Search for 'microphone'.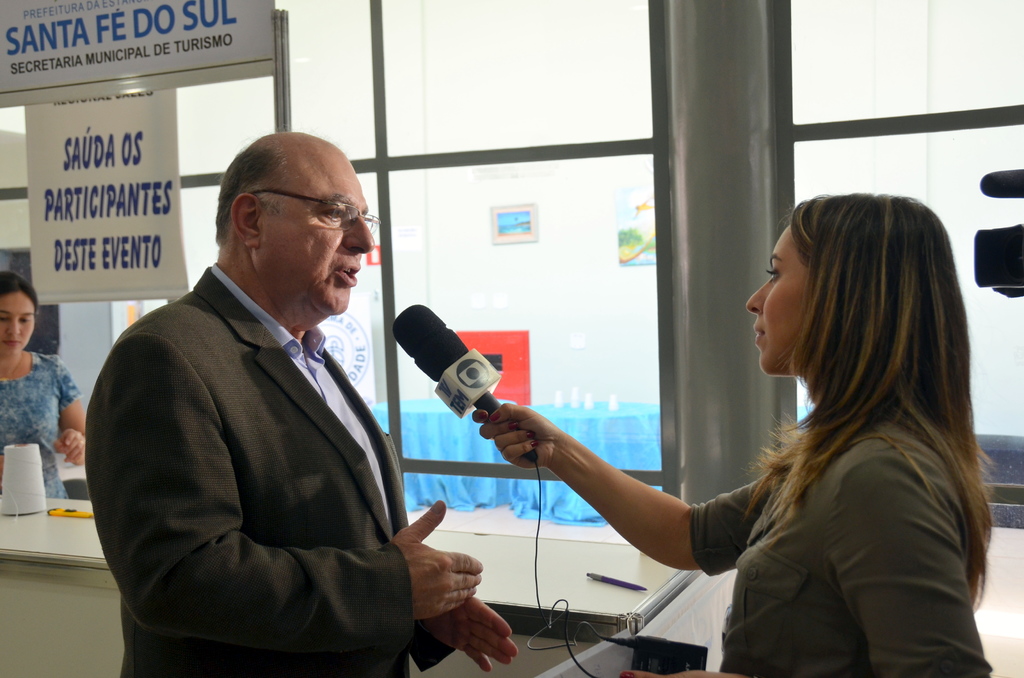
Found at x1=977 y1=159 x2=1023 y2=205.
